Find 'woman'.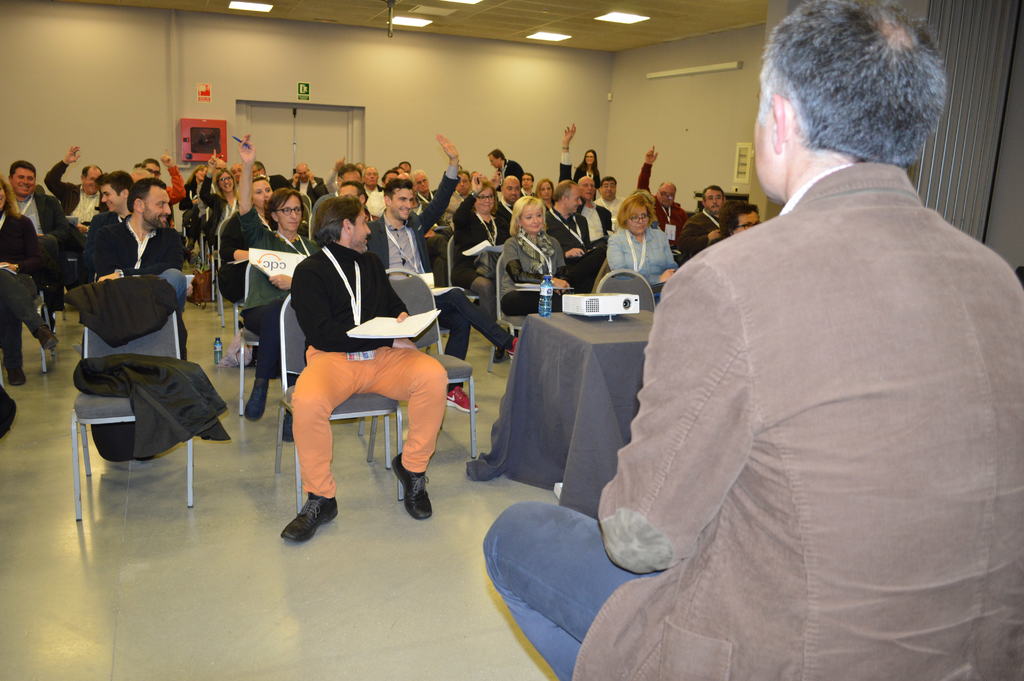
Rect(241, 128, 315, 406).
